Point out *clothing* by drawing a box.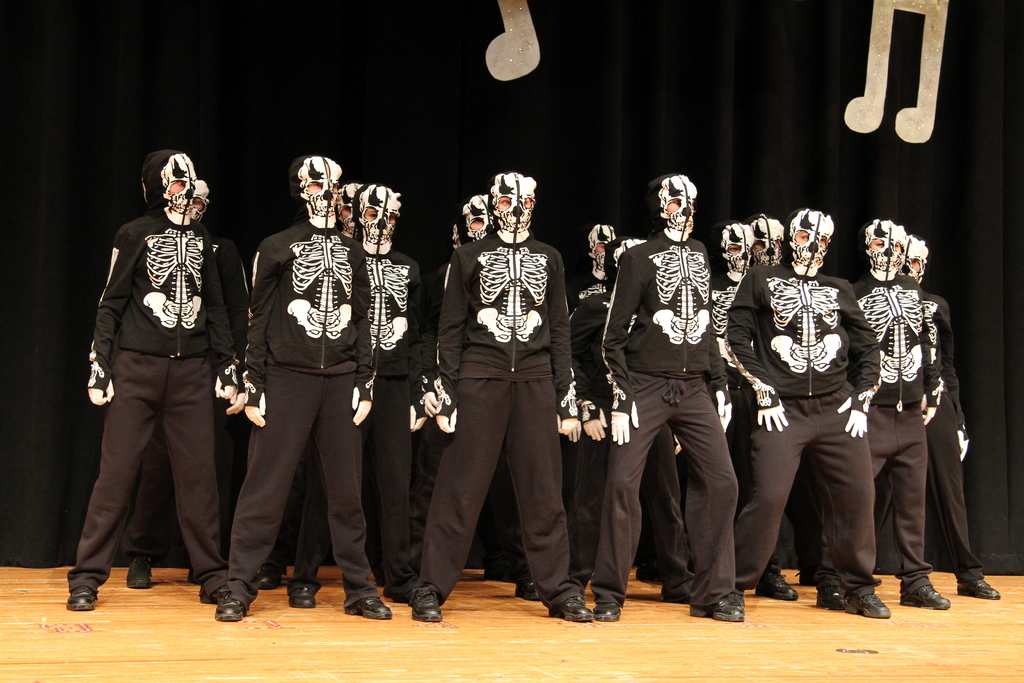
l=363, t=230, r=426, b=580.
